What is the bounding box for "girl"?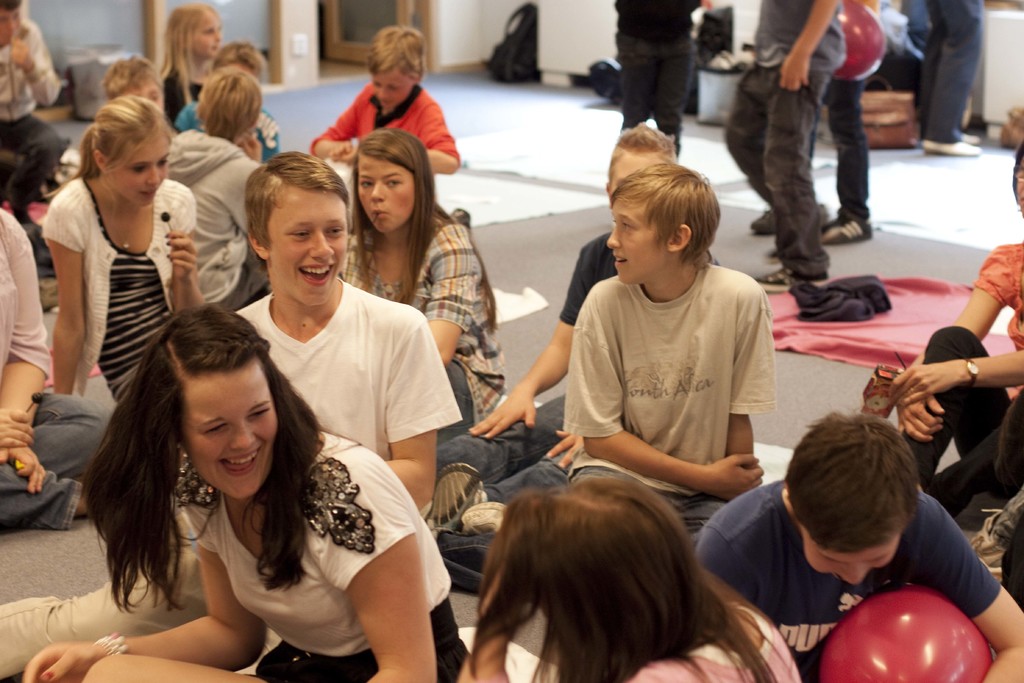
x1=16, y1=299, x2=457, y2=682.
